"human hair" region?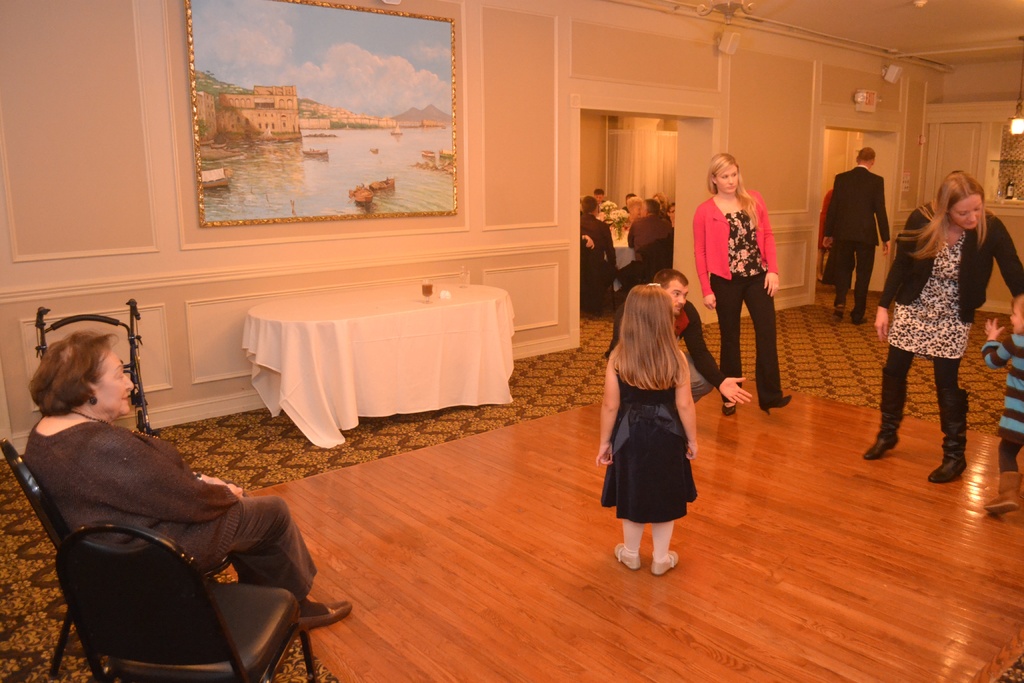
box=[619, 278, 698, 406]
